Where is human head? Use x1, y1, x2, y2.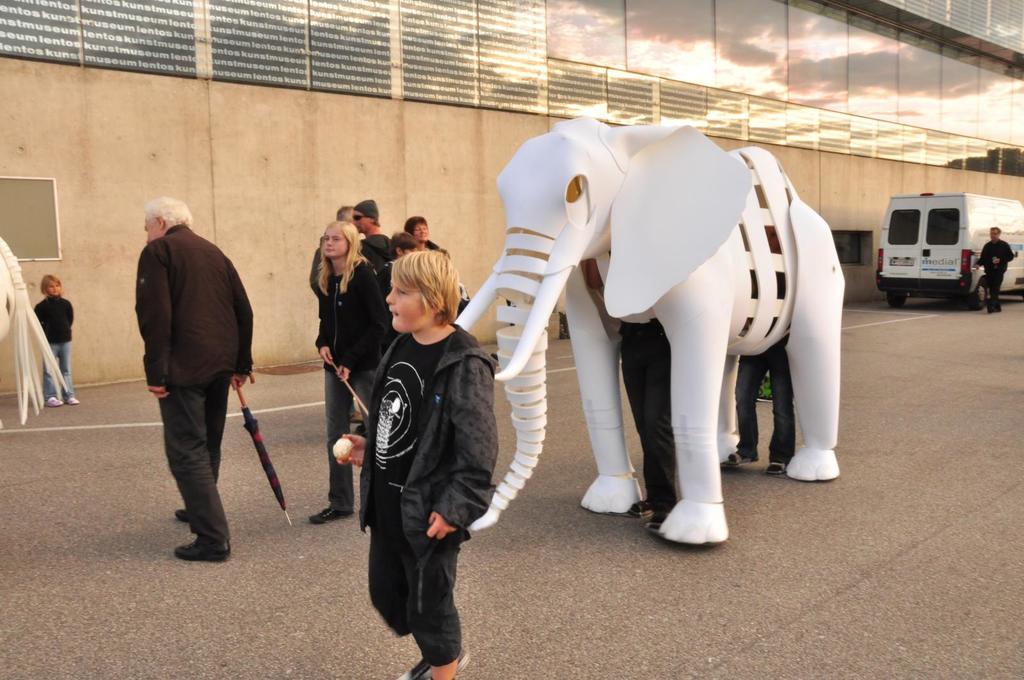
355, 198, 379, 230.
